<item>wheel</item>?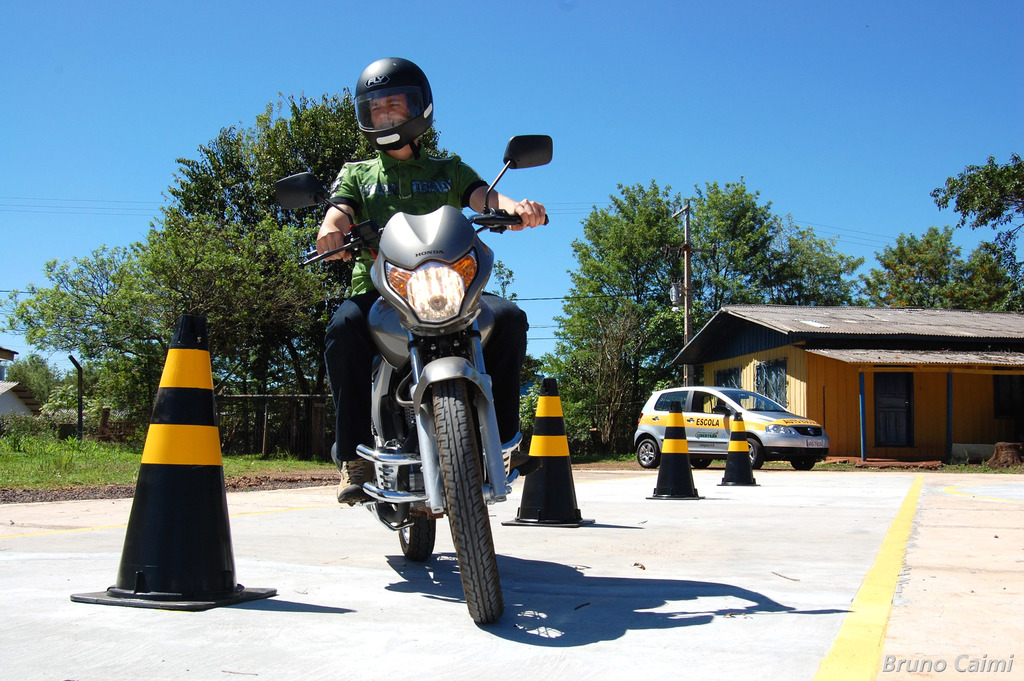
x1=393 y1=415 x2=435 y2=557
